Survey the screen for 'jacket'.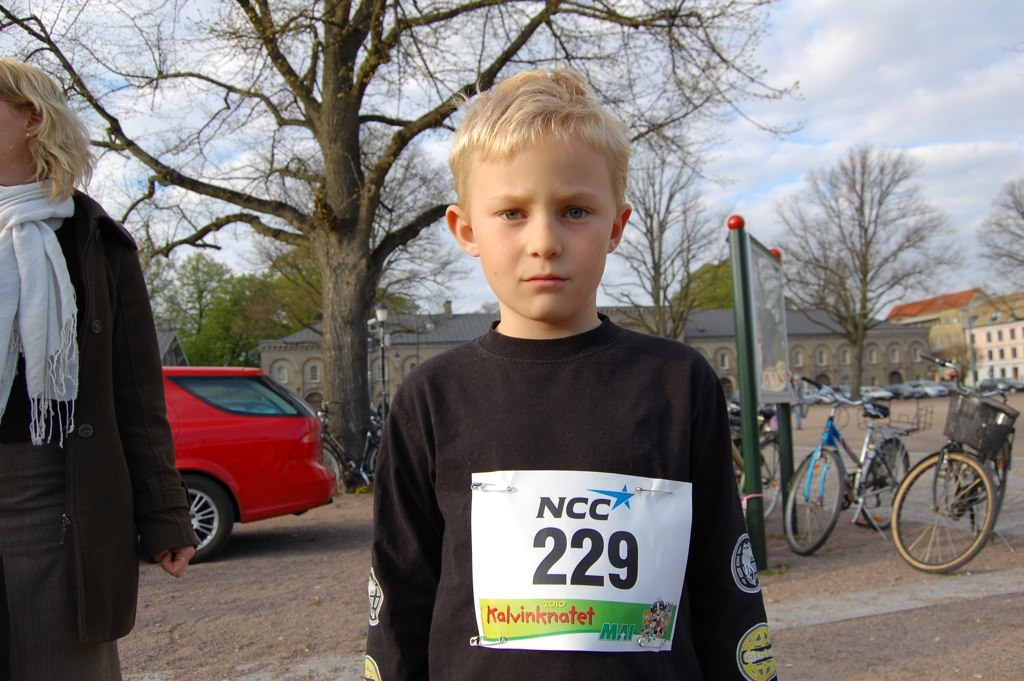
Survey found: BBox(11, 147, 172, 615).
